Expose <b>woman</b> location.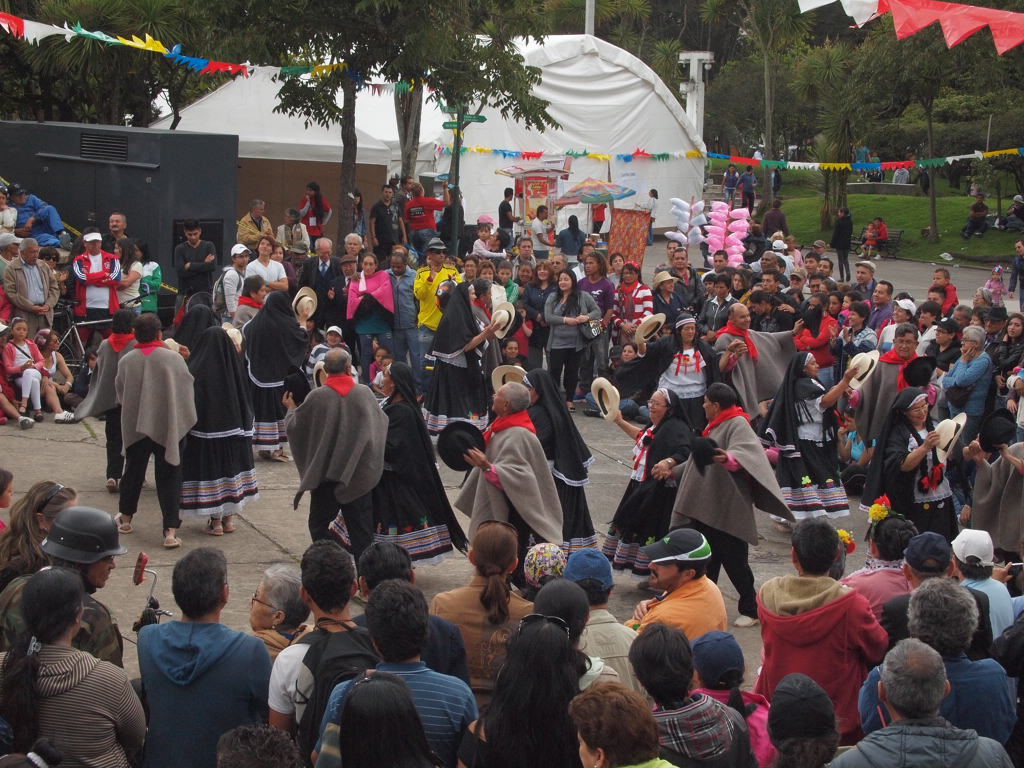
Exposed at pyautogui.locateOnScreen(336, 354, 475, 579).
